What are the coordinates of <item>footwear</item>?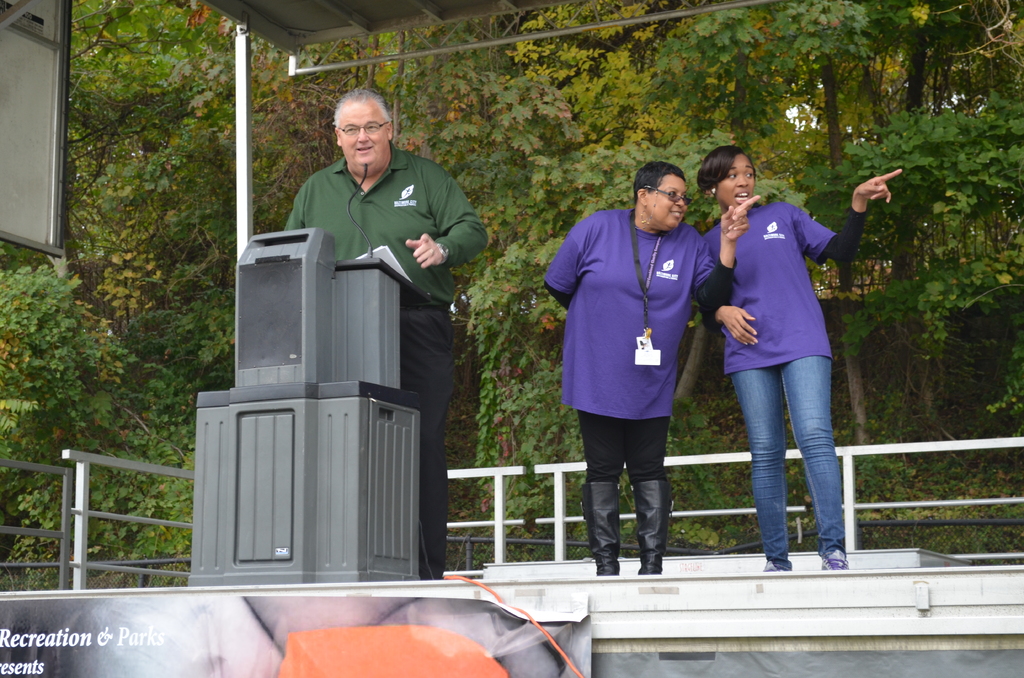
rect(633, 473, 667, 577).
